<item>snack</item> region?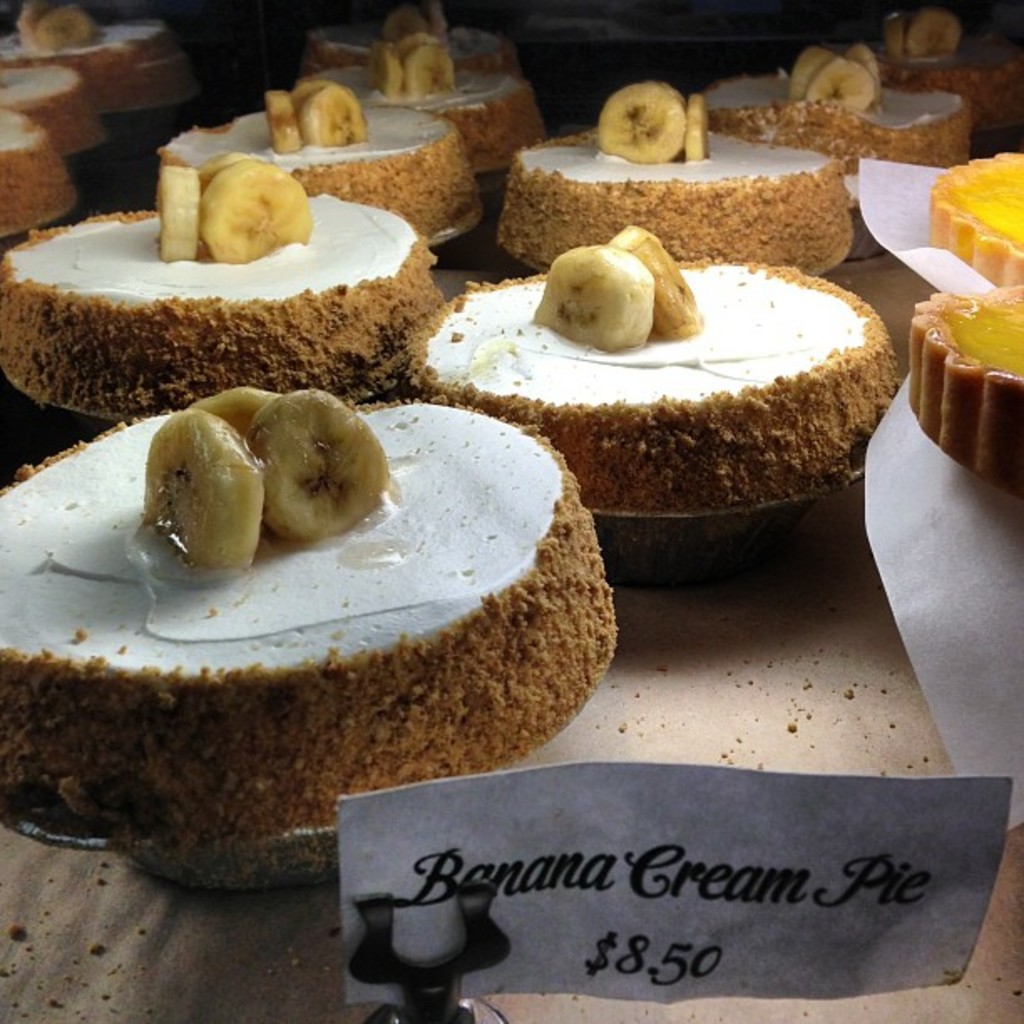
l=0, t=370, r=624, b=882
